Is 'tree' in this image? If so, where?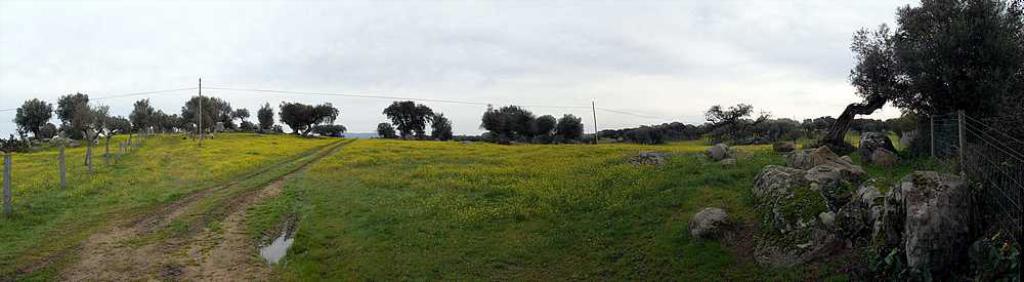
Yes, at (287,99,340,126).
